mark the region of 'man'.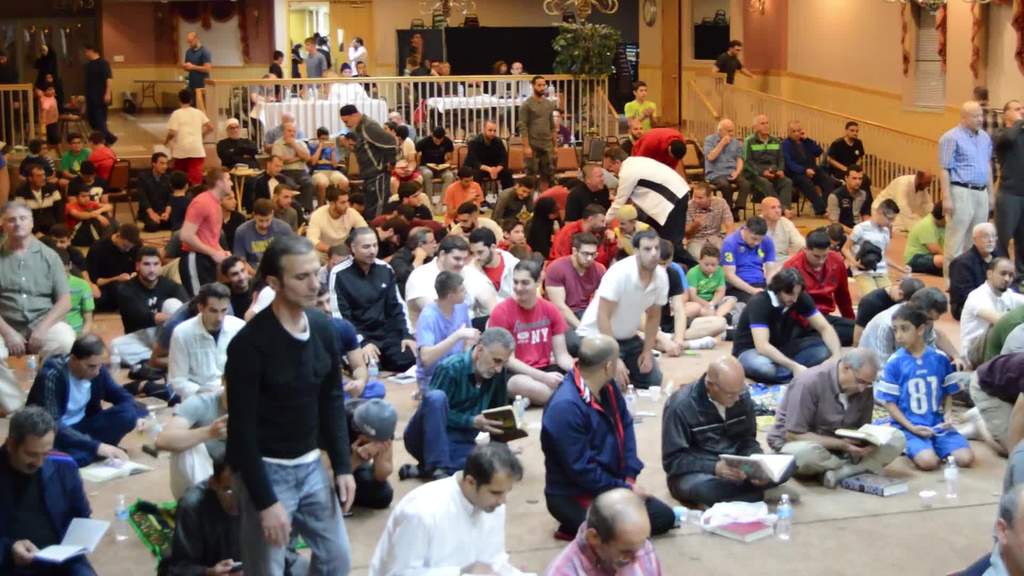
Region: detection(60, 132, 92, 178).
